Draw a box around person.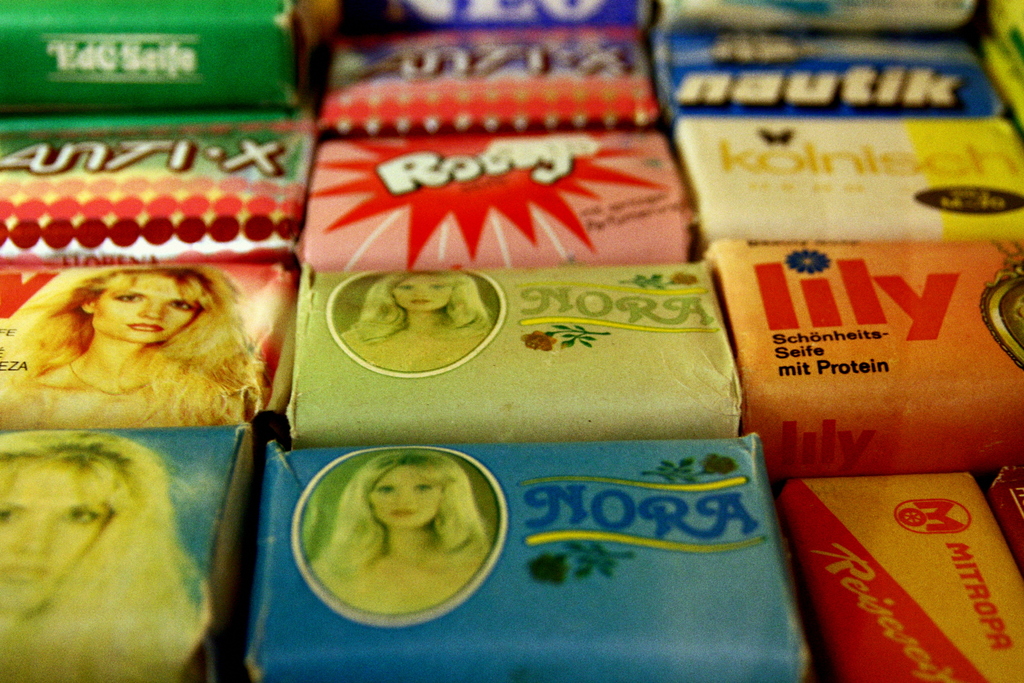
[305, 451, 494, 616].
